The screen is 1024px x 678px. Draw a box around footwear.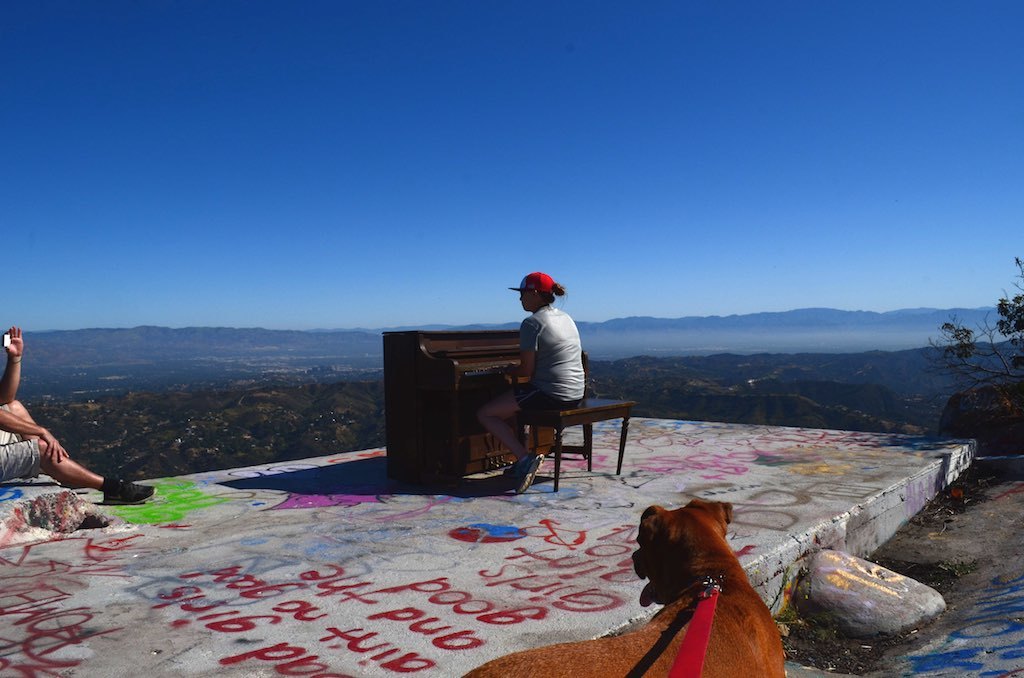
detection(105, 473, 160, 508).
